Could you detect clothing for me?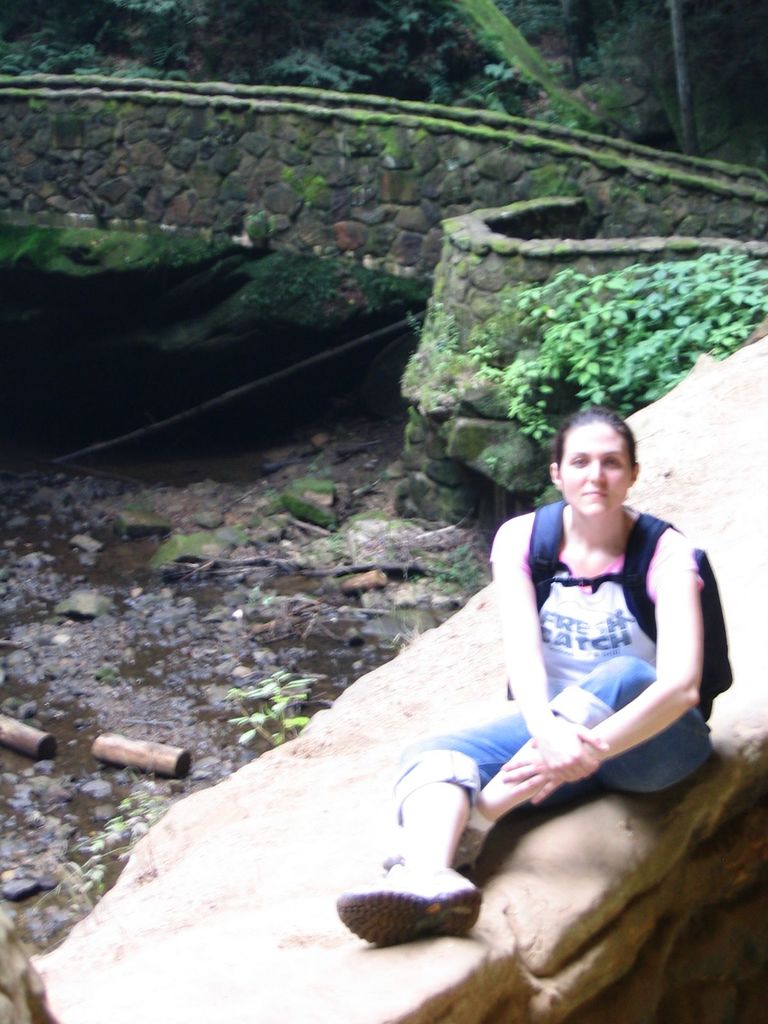
Detection result: <box>490,498,710,883</box>.
